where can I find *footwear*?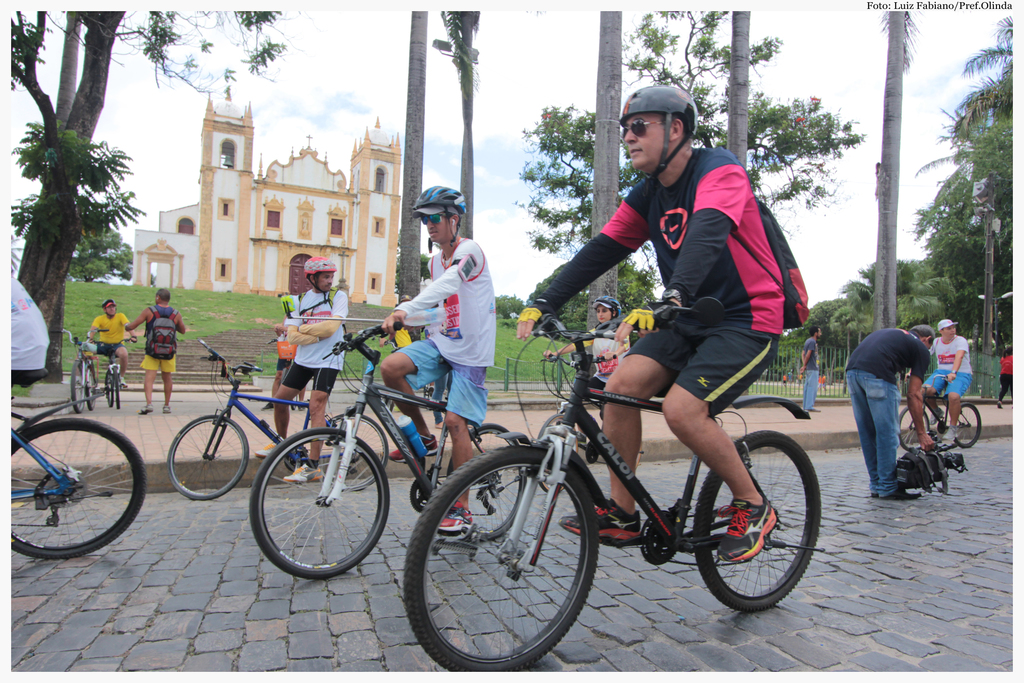
You can find it at 810,403,822,413.
